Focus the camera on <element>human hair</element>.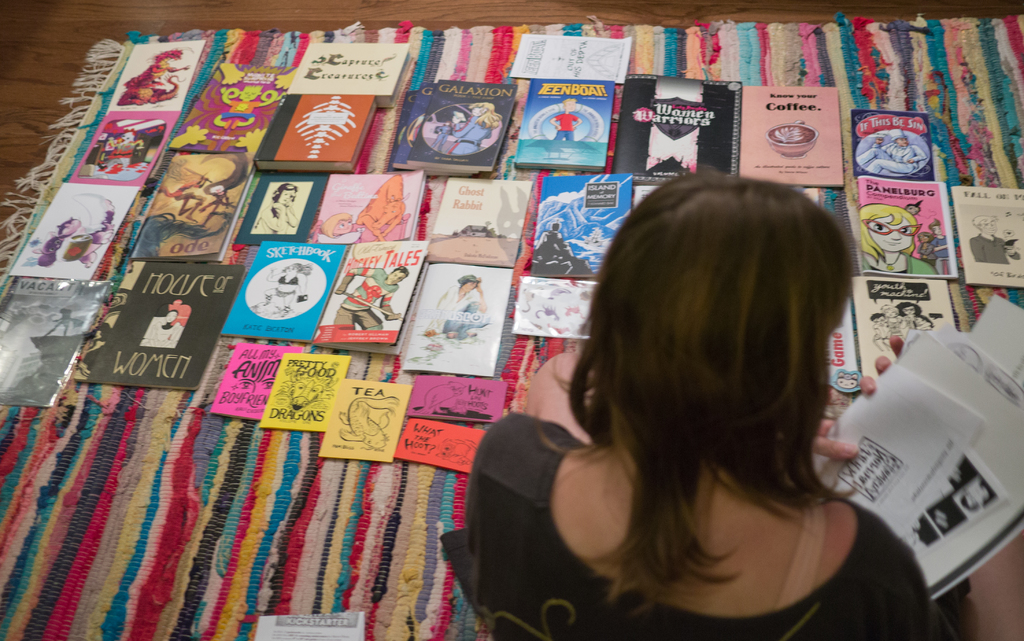
Focus region: box=[319, 212, 350, 237].
